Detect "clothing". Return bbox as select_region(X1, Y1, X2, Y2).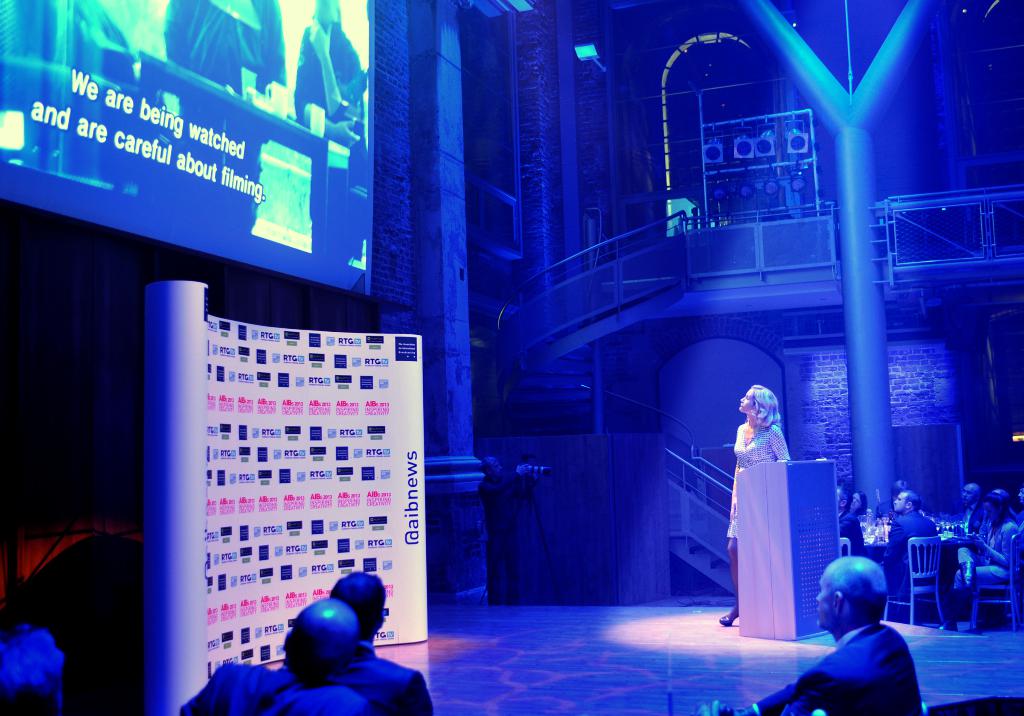
select_region(158, 0, 287, 97).
